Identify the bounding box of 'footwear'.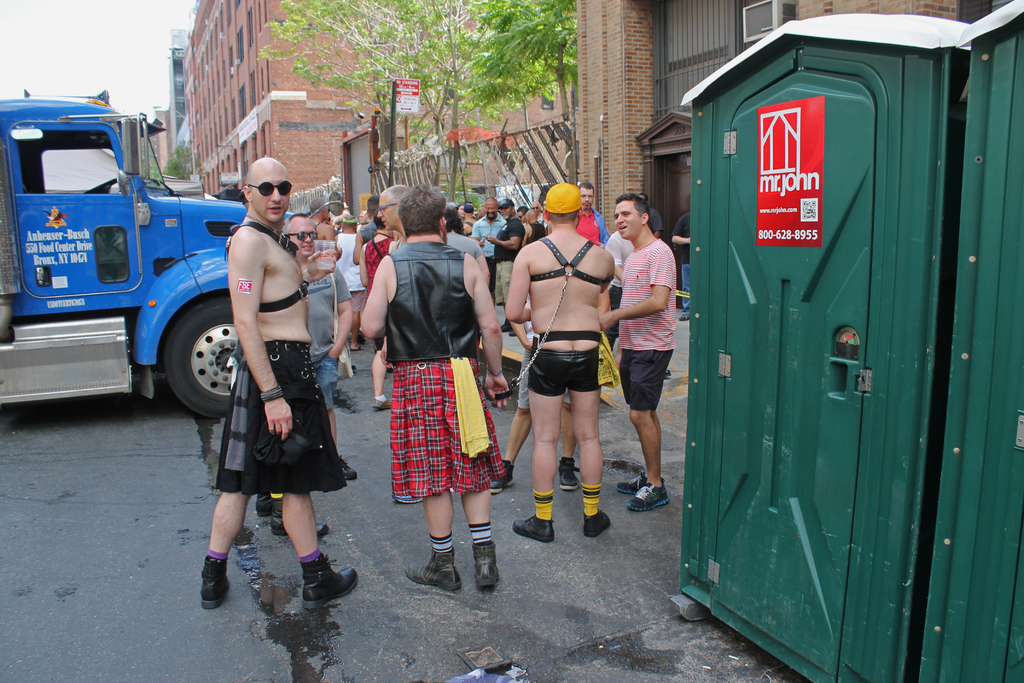
detection(678, 313, 691, 318).
